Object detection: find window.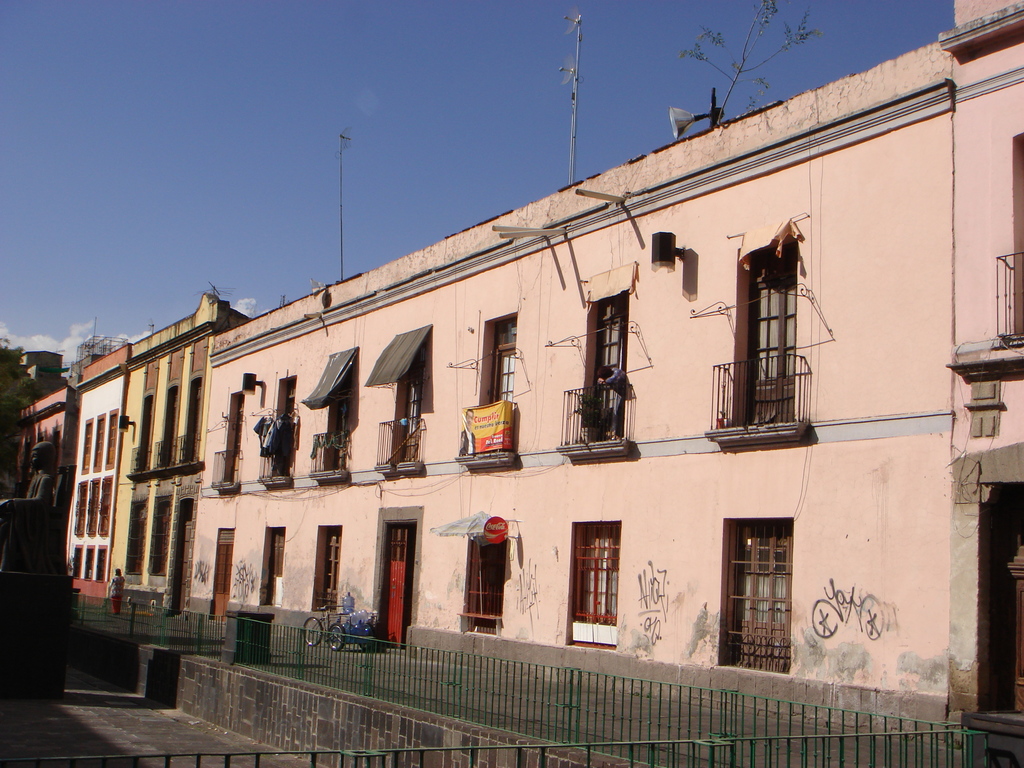
bbox=(312, 527, 344, 616).
